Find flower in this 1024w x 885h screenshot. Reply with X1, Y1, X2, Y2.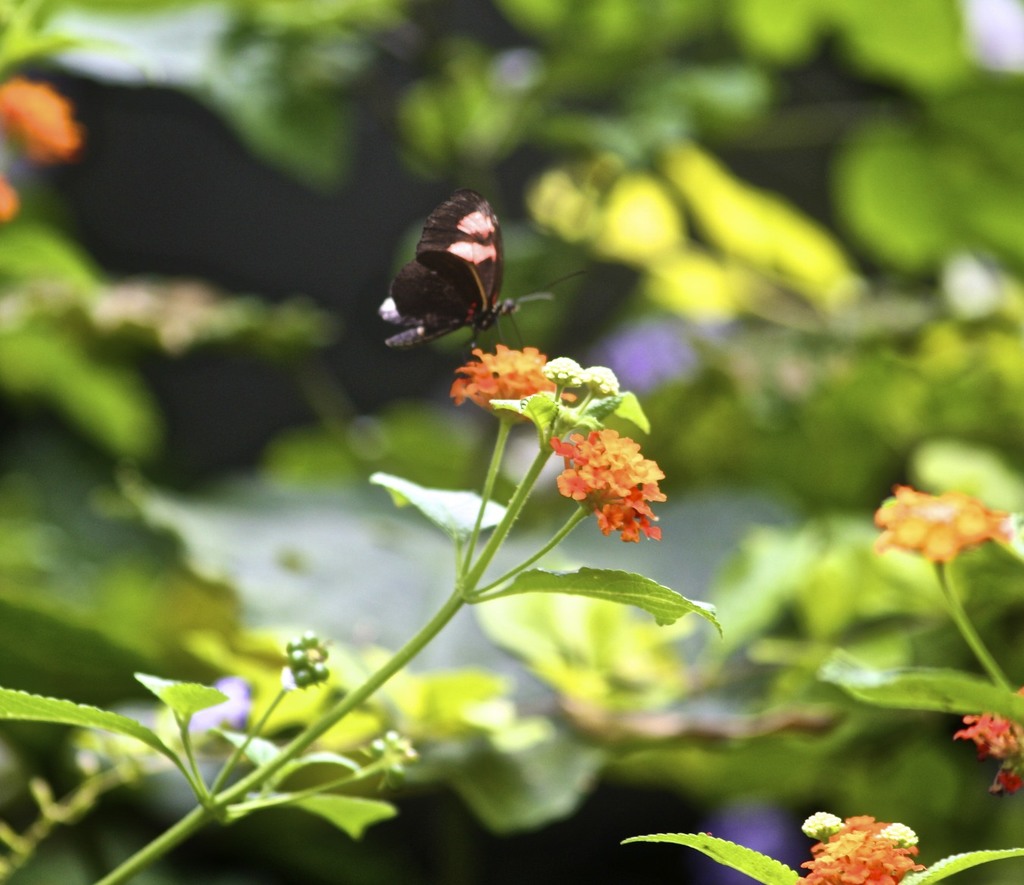
455, 344, 564, 406.
